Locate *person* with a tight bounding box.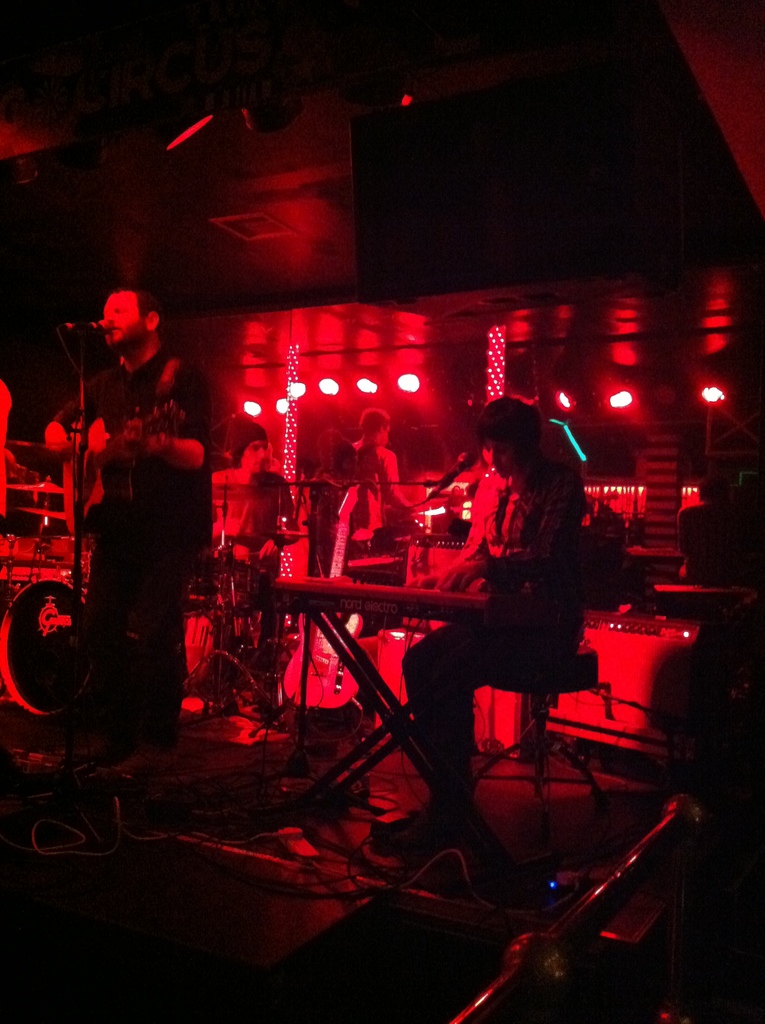
{"x1": 342, "y1": 400, "x2": 429, "y2": 529}.
